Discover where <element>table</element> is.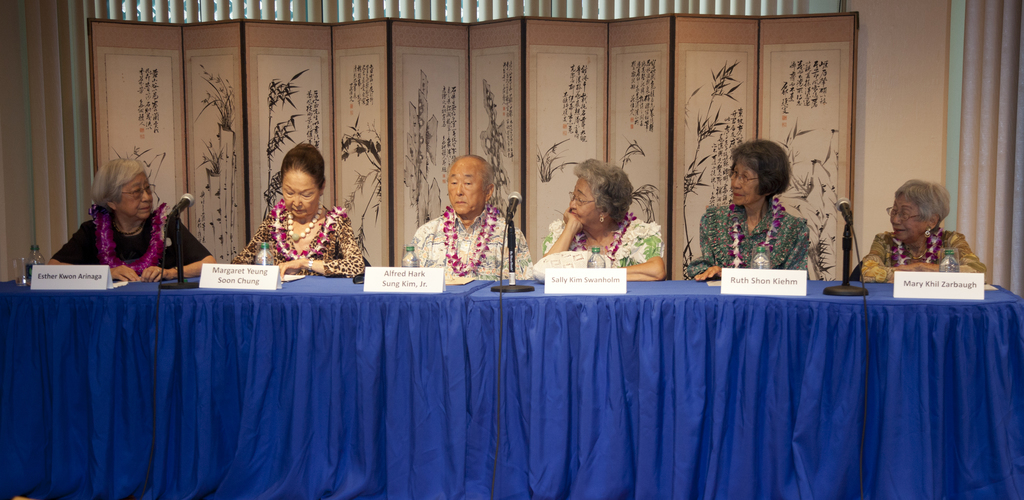
Discovered at l=0, t=234, r=1023, b=499.
